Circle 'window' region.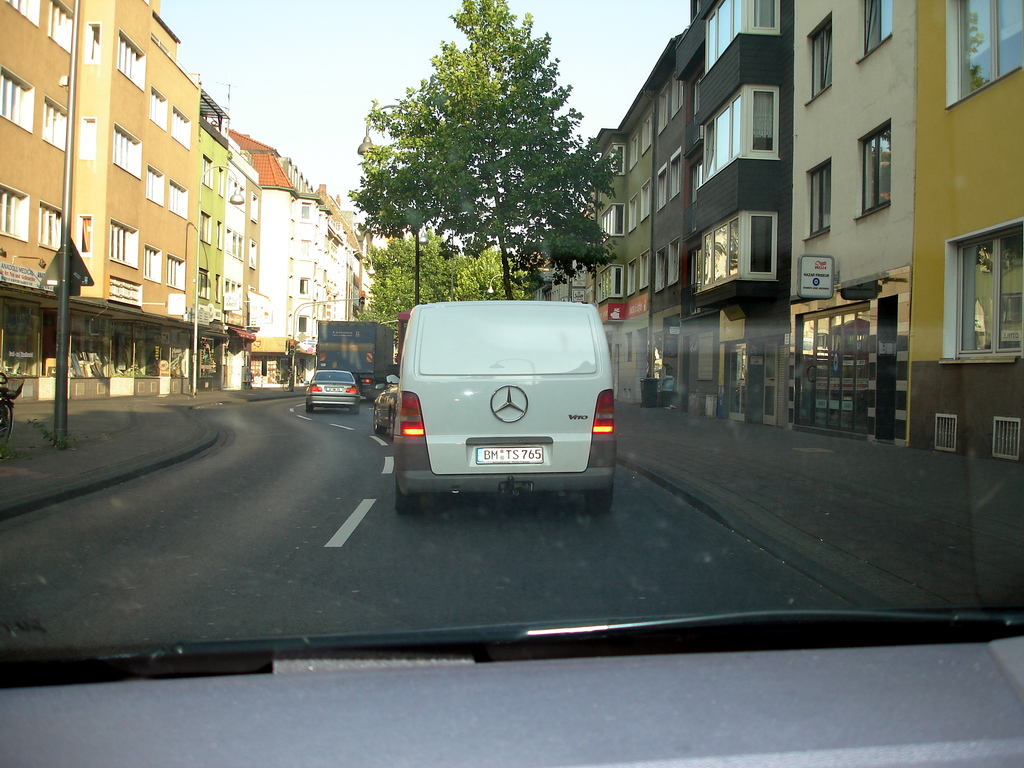
Region: (0, 188, 29, 241).
